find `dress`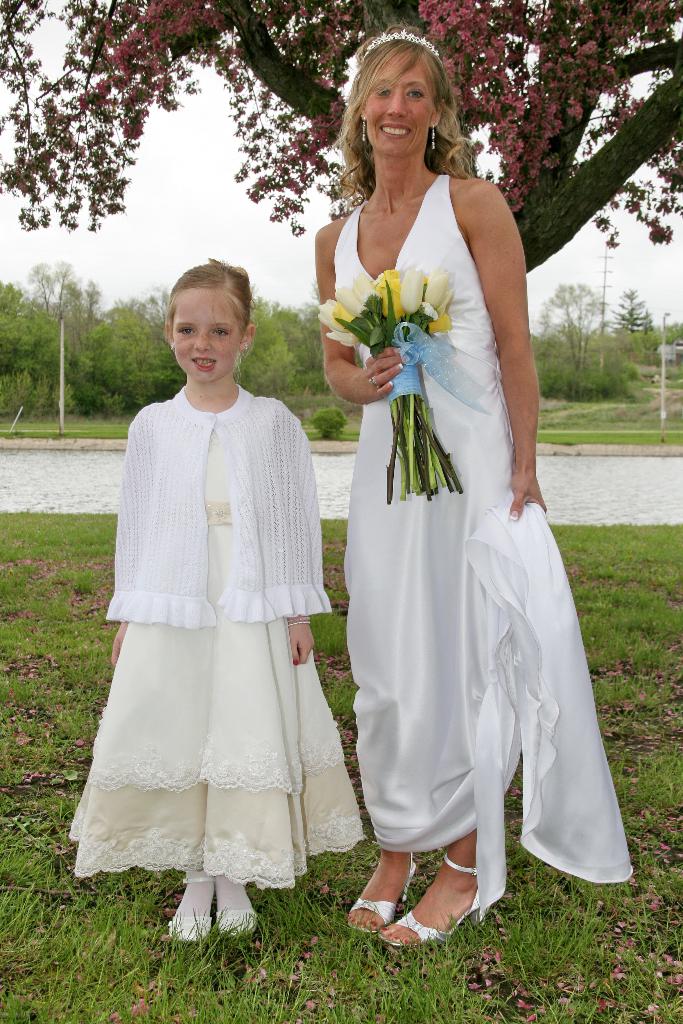
box(69, 412, 370, 897)
